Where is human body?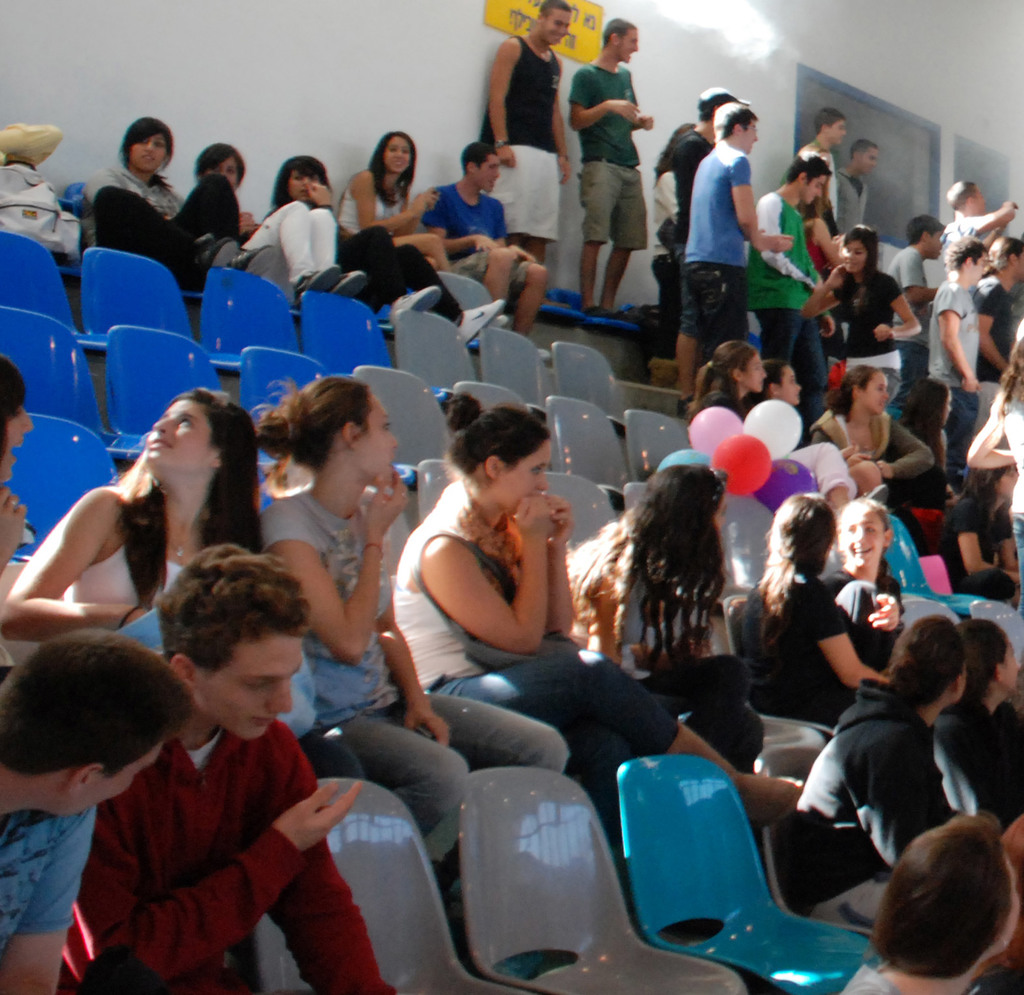
x1=393, y1=487, x2=805, y2=843.
